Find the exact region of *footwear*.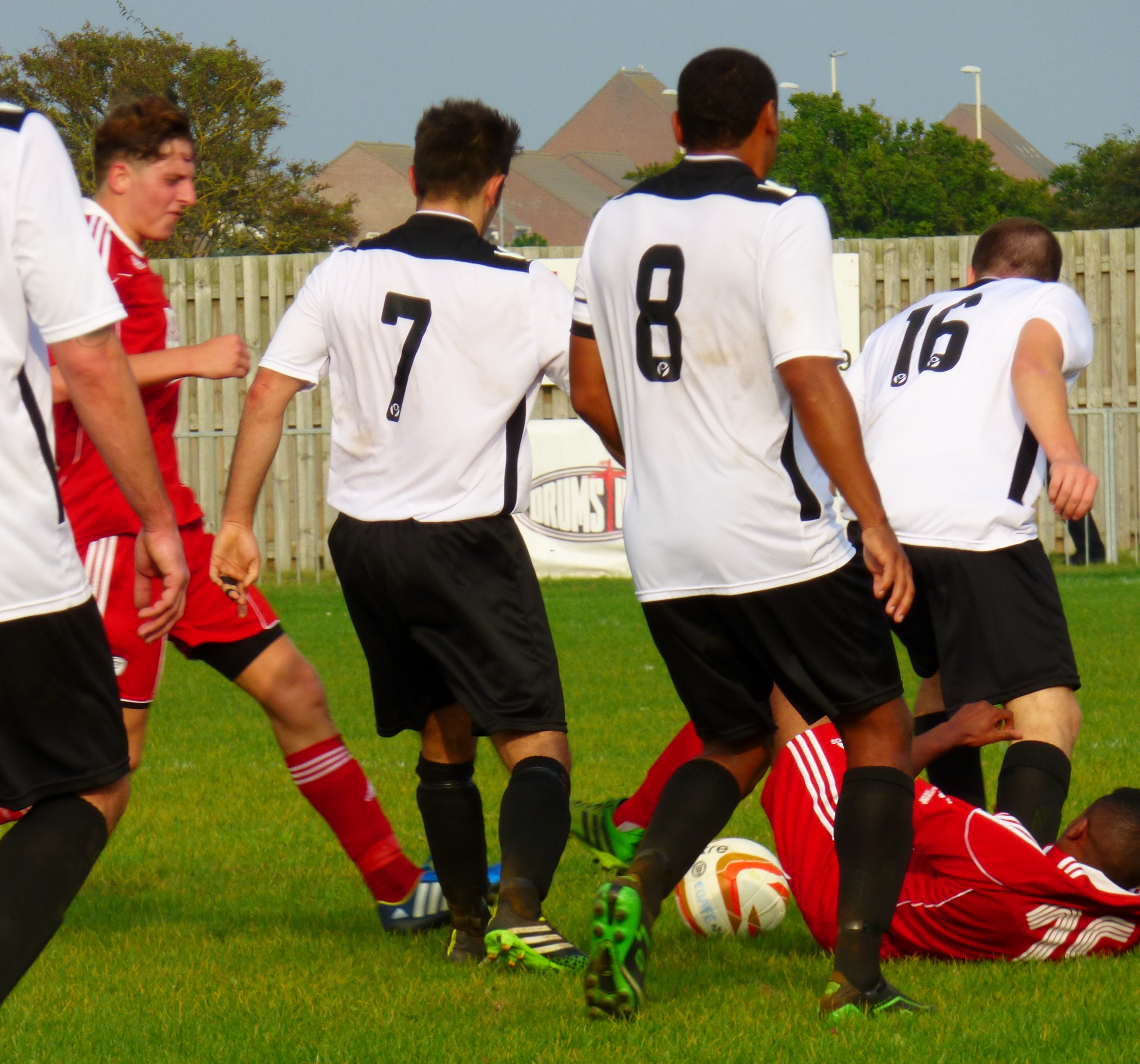
Exact region: [left=127, top=292, right=172, bottom=321].
